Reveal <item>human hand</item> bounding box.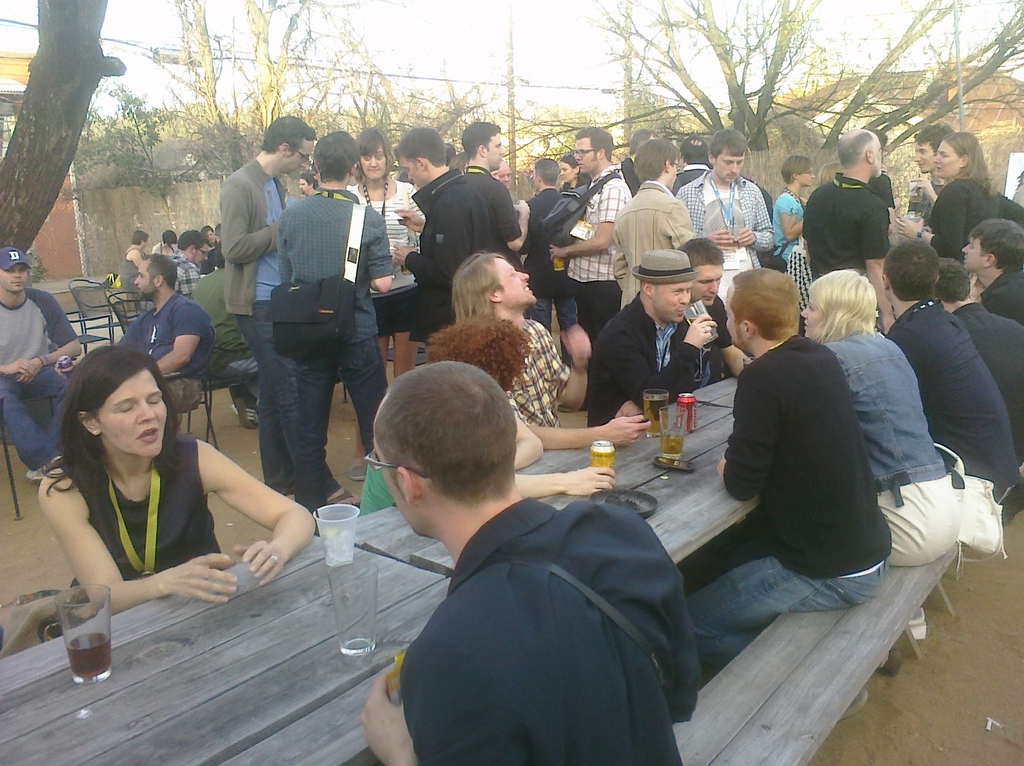
Revealed: {"x1": 392, "y1": 206, "x2": 424, "y2": 234}.
